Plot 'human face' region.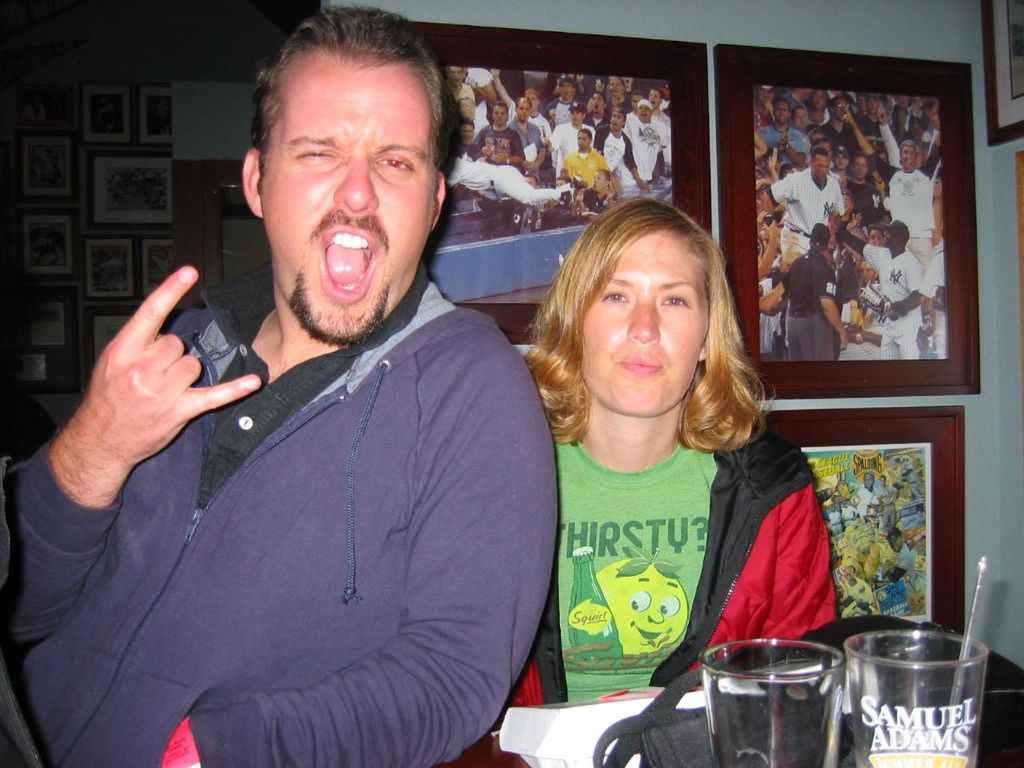
Plotted at rect(832, 98, 850, 119).
